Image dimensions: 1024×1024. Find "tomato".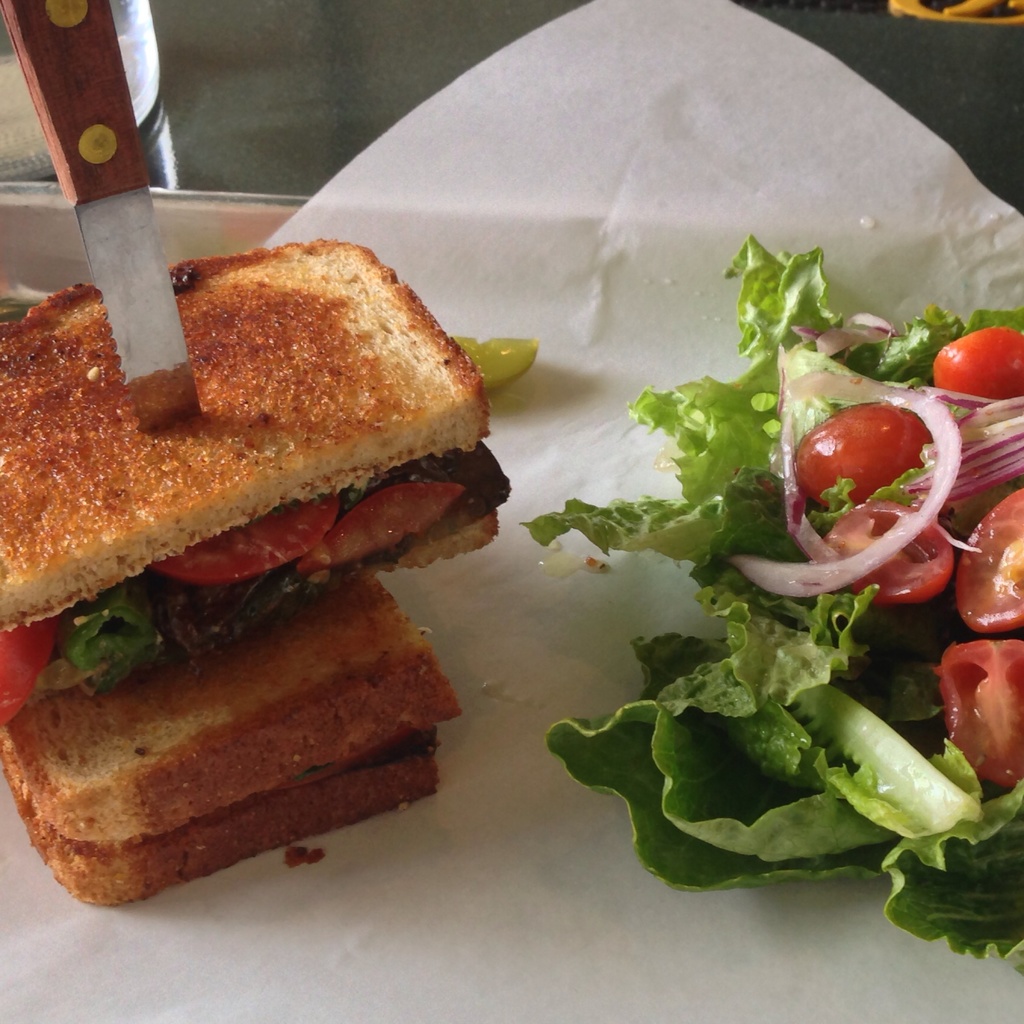
(left=927, top=321, right=1023, bottom=401).
